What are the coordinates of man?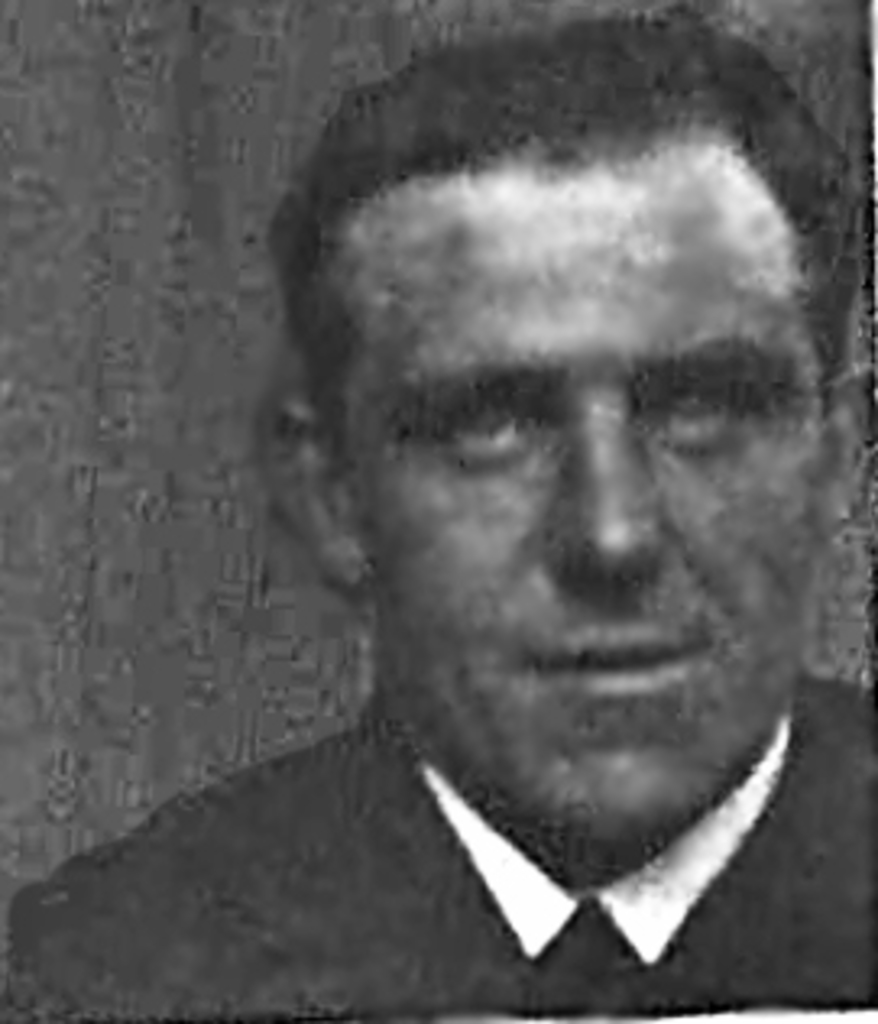
bbox=(0, 16, 875, 1021).
